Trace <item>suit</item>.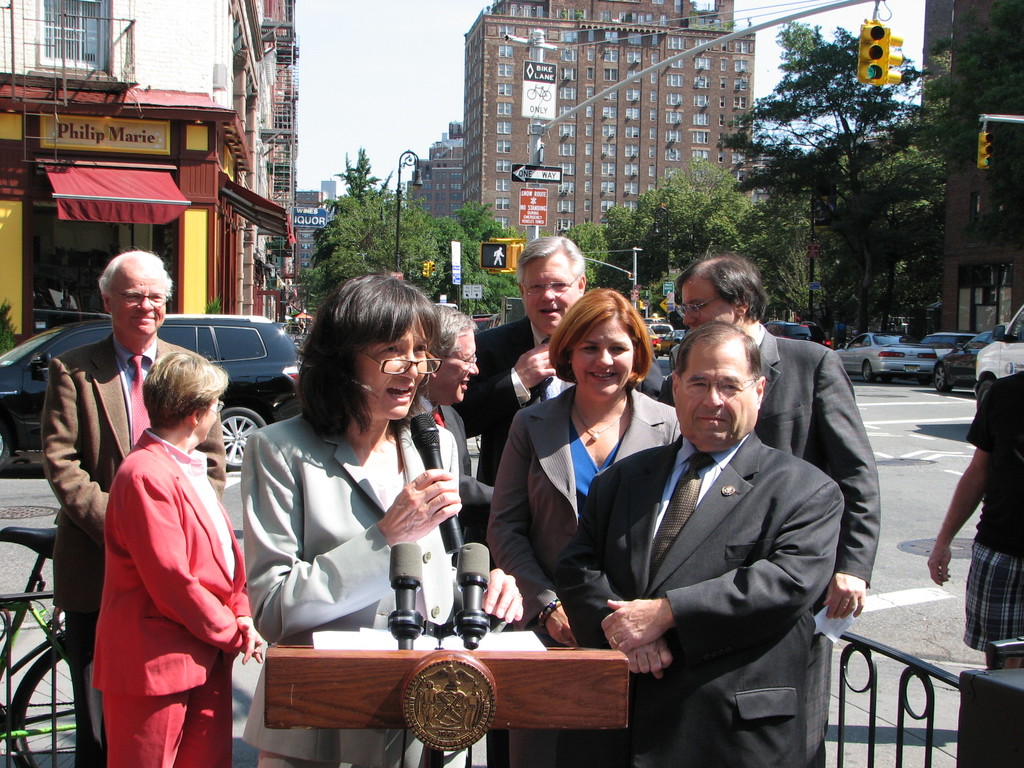
Traced to <region>655, 333, 882, 767</region>.
